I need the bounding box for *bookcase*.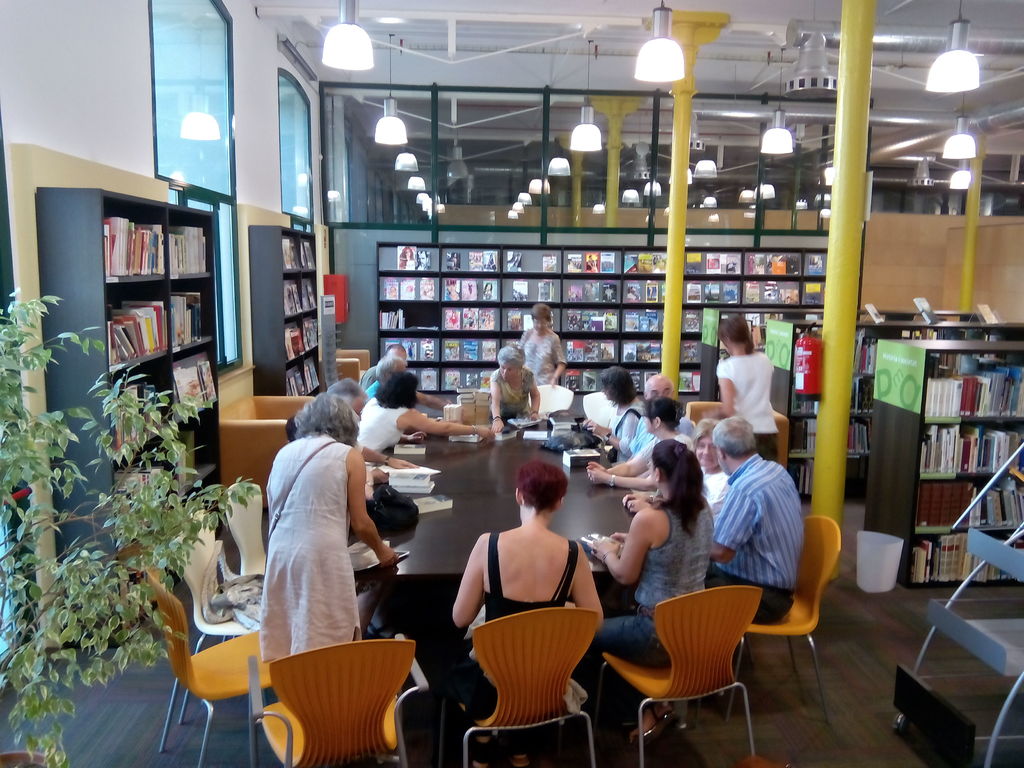
Here it is: detection(33, 184, 219, 646).
